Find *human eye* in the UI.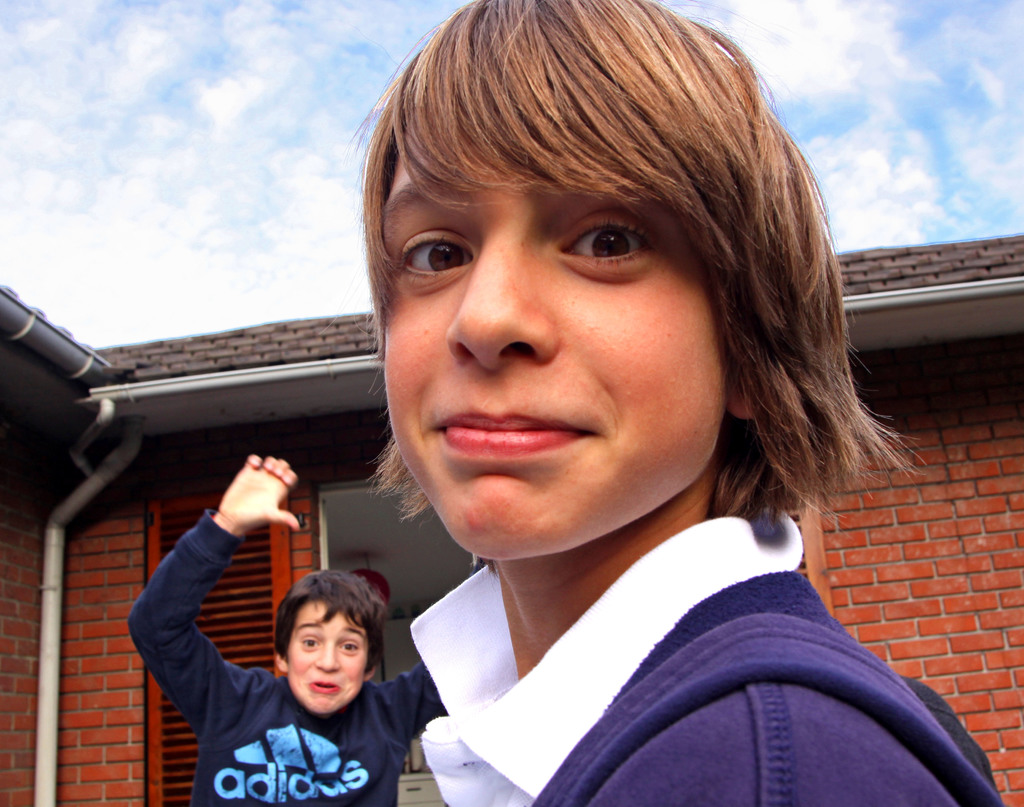
UI element at [550, 209, 661, 284].
